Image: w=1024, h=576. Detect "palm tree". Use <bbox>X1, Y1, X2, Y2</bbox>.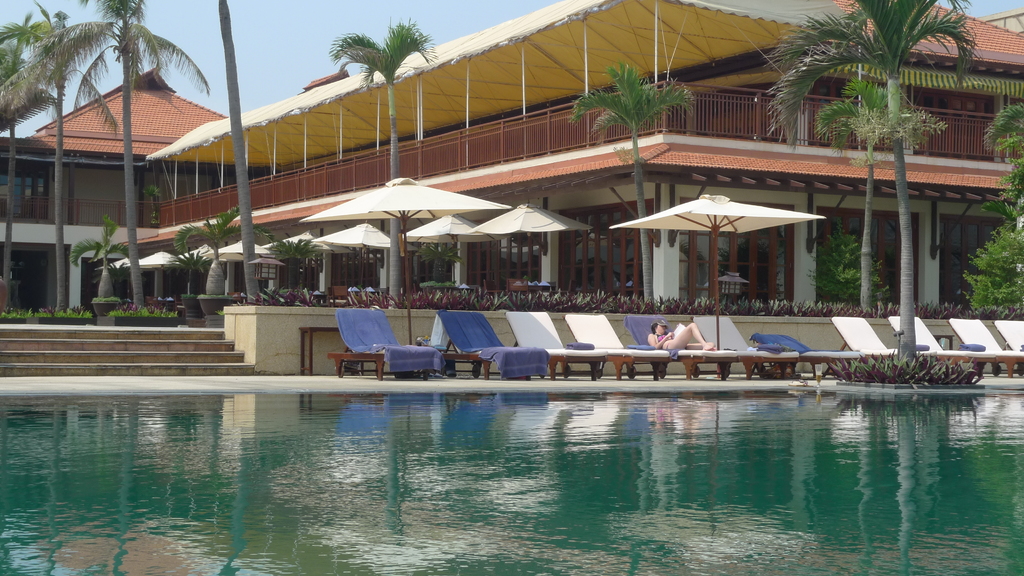
<bbox>61, 209, 132, 302</bbox>.
